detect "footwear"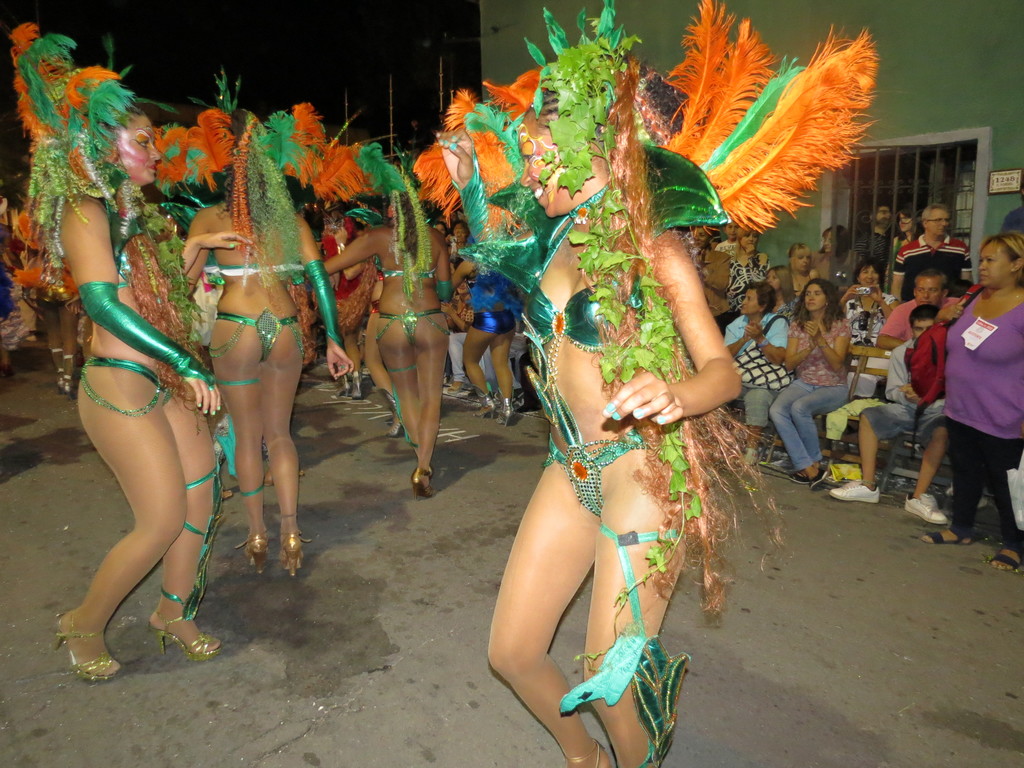
(336,373,348,397)
